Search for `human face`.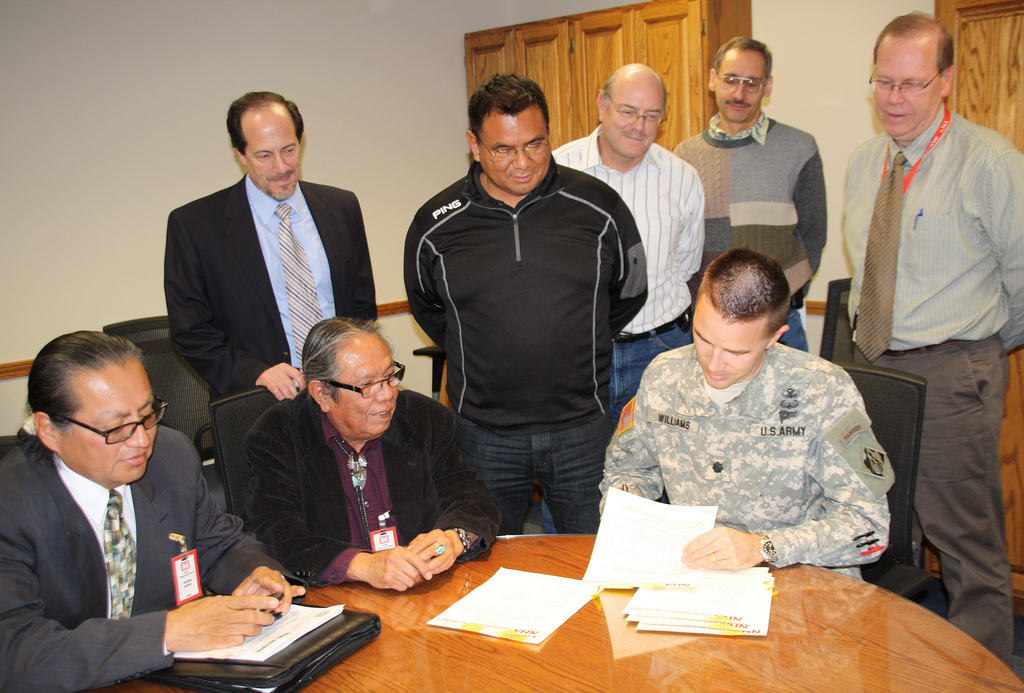
Found at {"x1": 716, "y1": 55, "x2": 761, "y2": 120}.
